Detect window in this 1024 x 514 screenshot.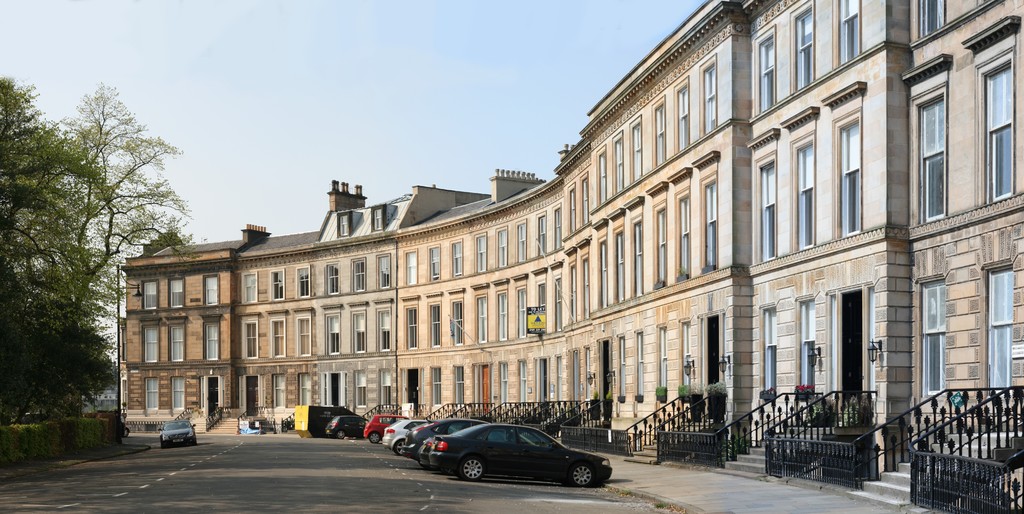
Detection: Rect(700, 172, 716, 275).
